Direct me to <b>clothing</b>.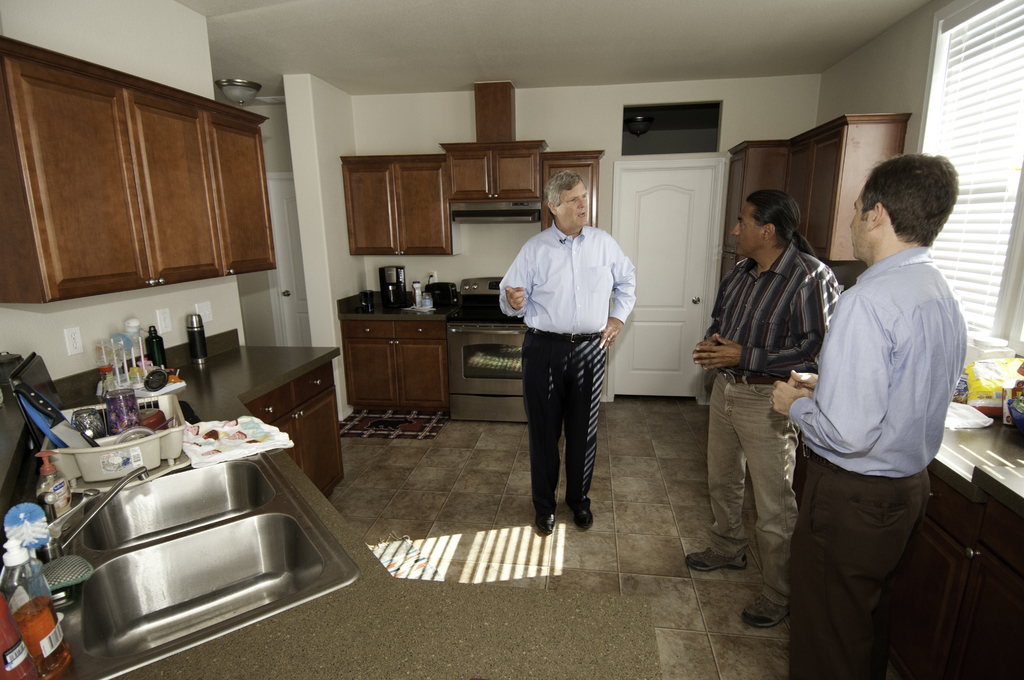
Direction: (790, 250, 966, 679).
